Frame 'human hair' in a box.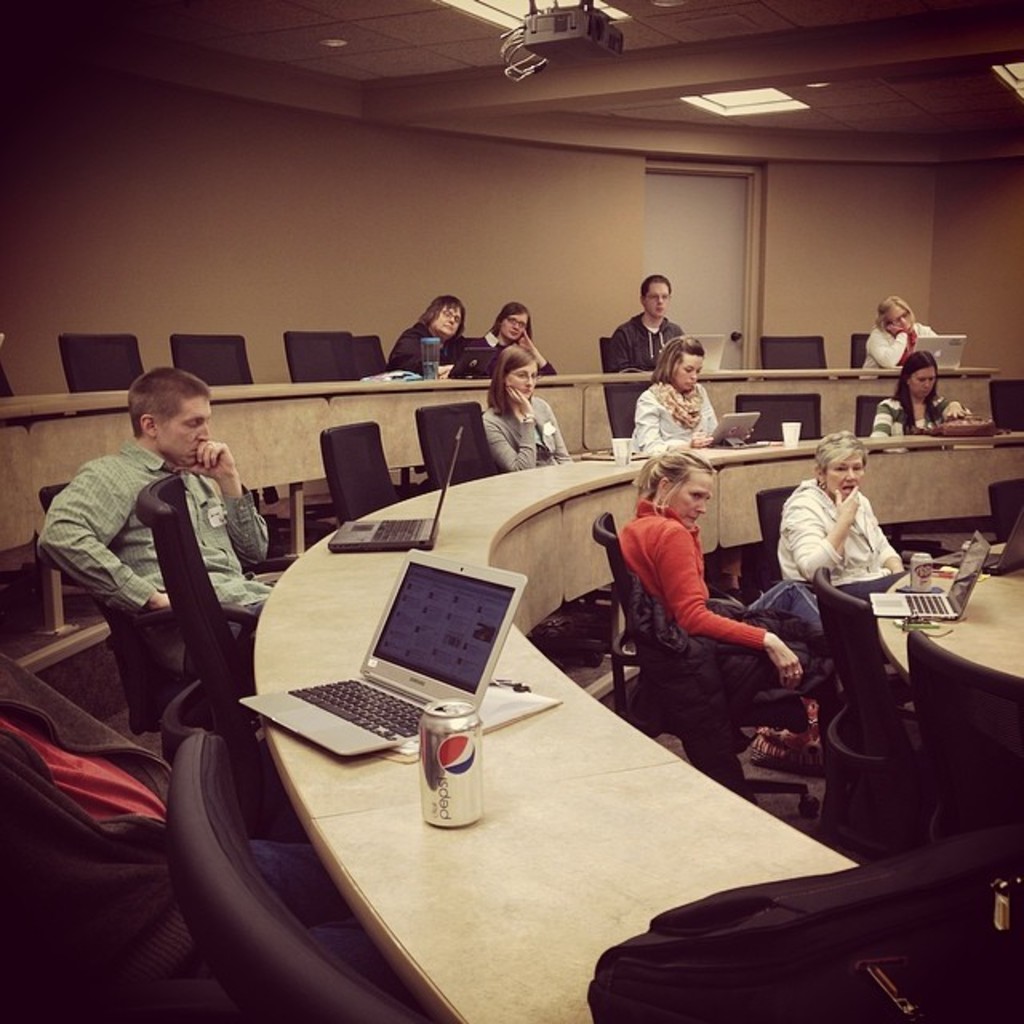
x1=632 y1=448 x2=726 y2=509.
